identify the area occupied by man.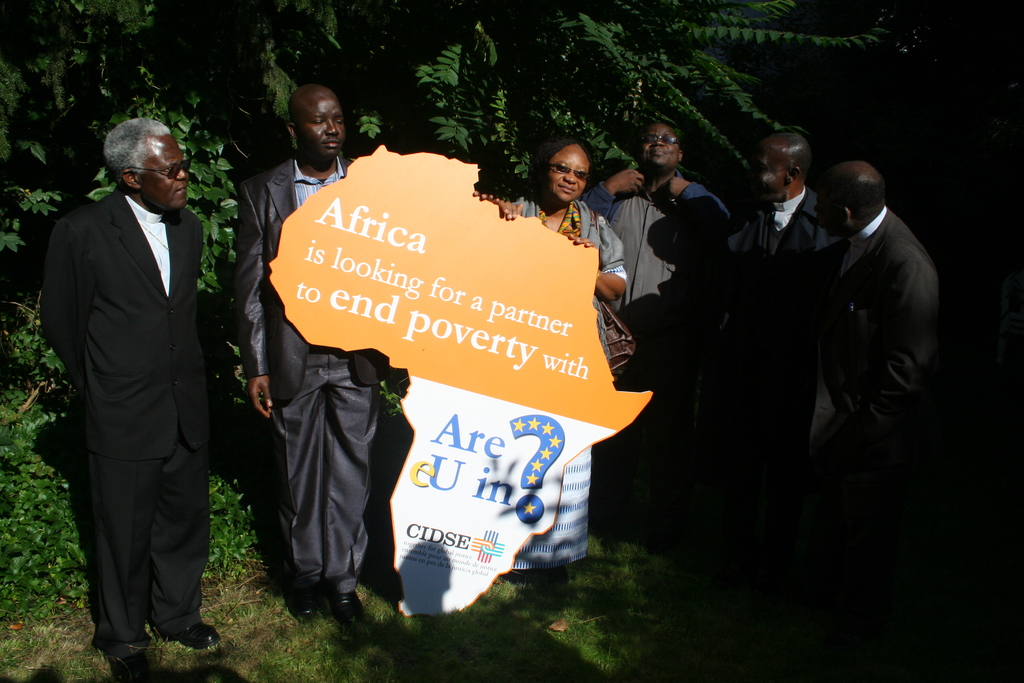
Area: 809/159/940/573.
